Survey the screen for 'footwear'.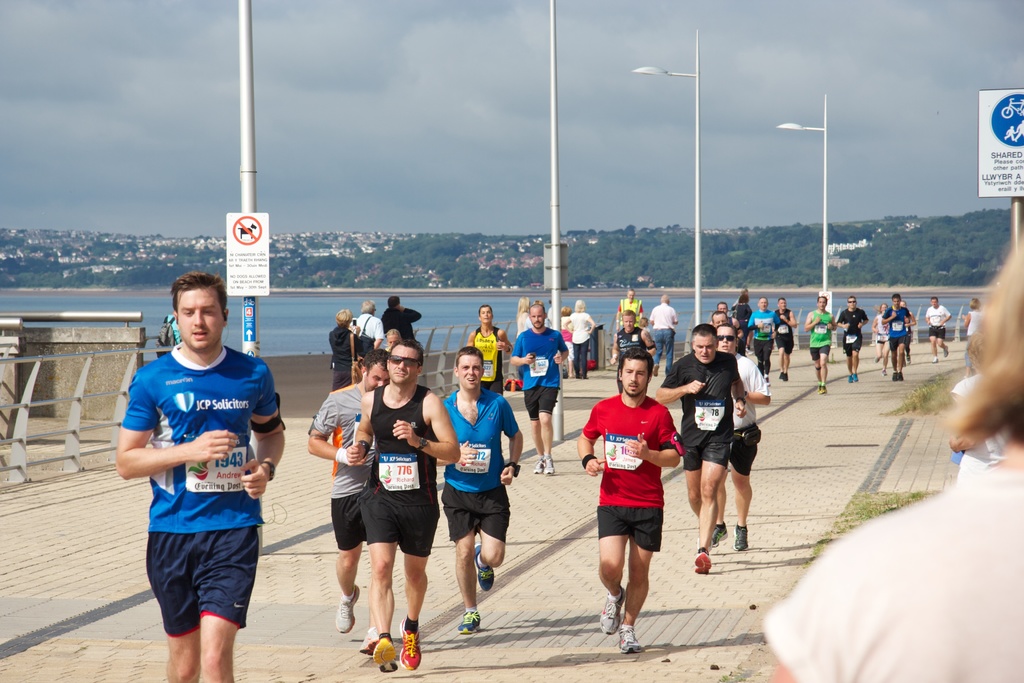
Survey found: region(397, 616, 425, 672).
